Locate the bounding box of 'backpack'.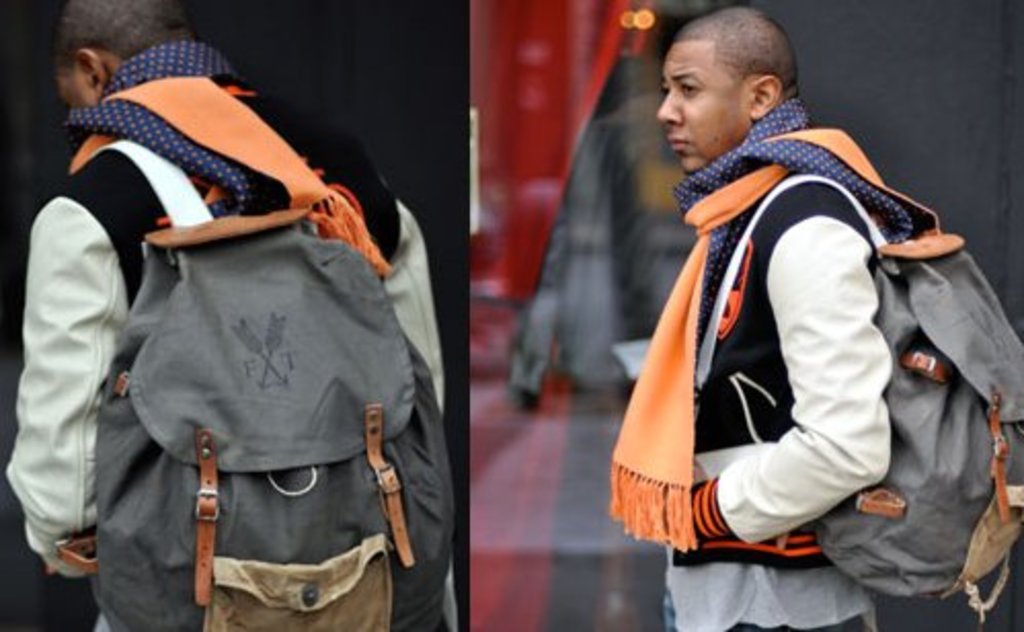
Bounding box: (left=675, top=170, right=1003, bottom=597).
